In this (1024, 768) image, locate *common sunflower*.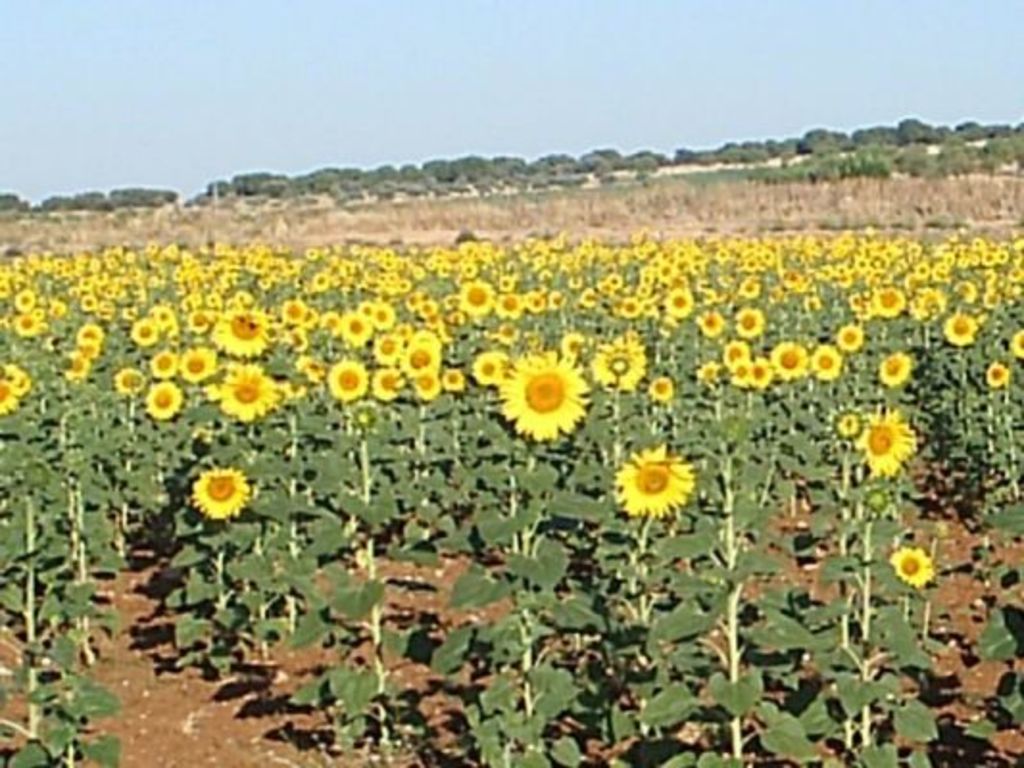
Bounding box: bbox=(480, 355, 505, 384).
